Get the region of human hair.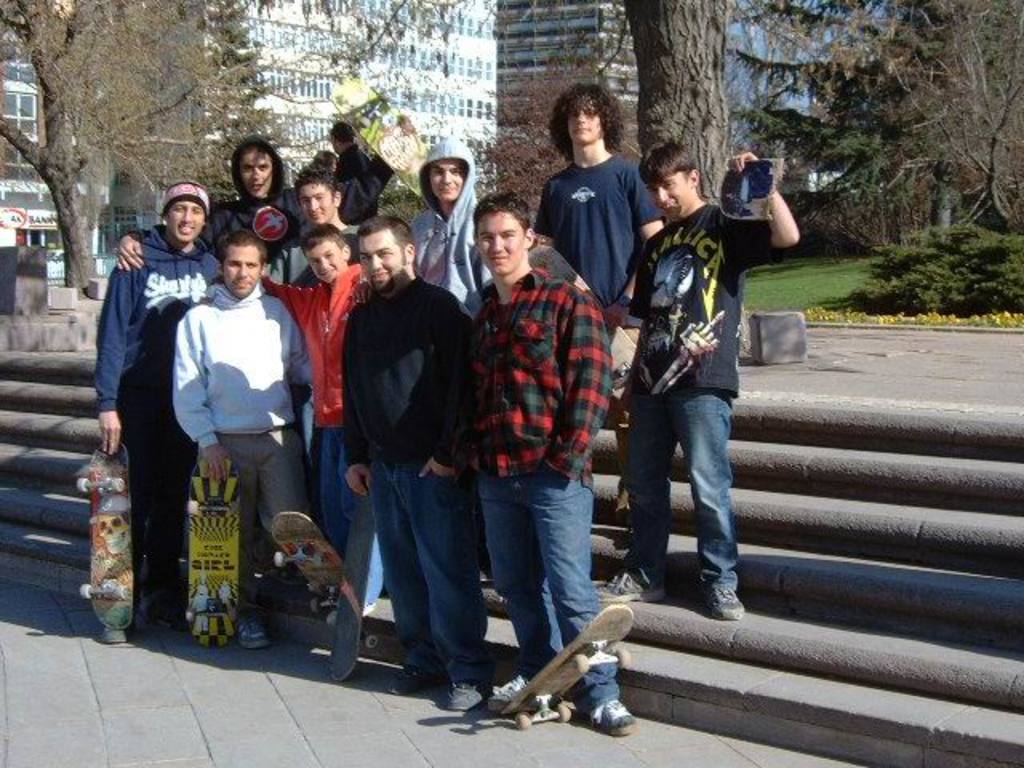
BBox(475, 190, 531, 237).
